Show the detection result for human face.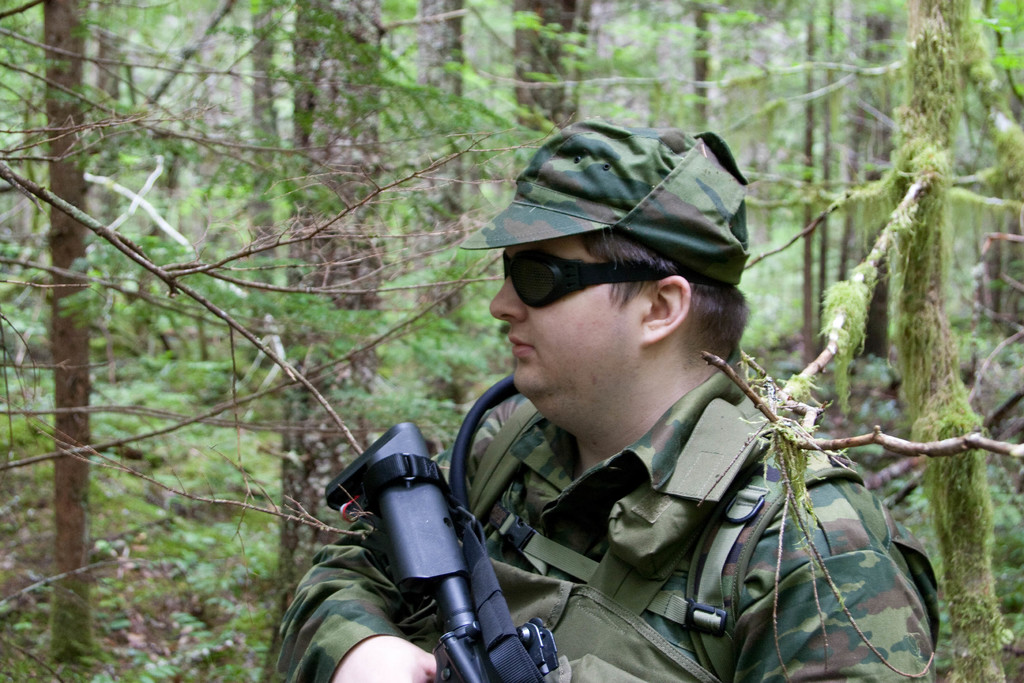
[490, 232, 652, 400].
